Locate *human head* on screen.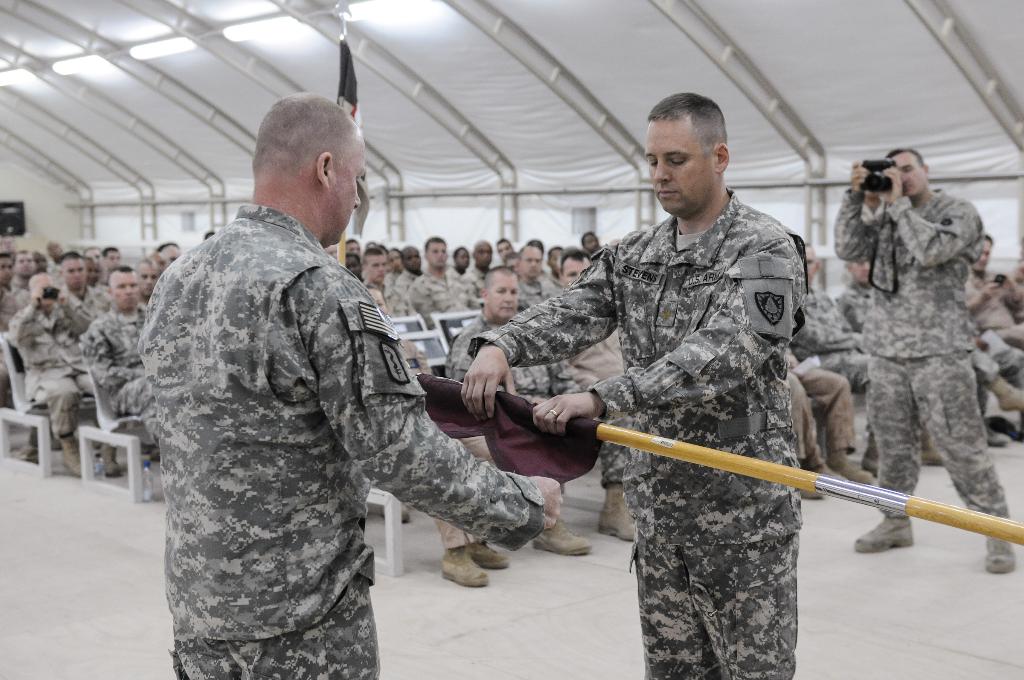
On screen at BBox(505, 252, 519, 270).
